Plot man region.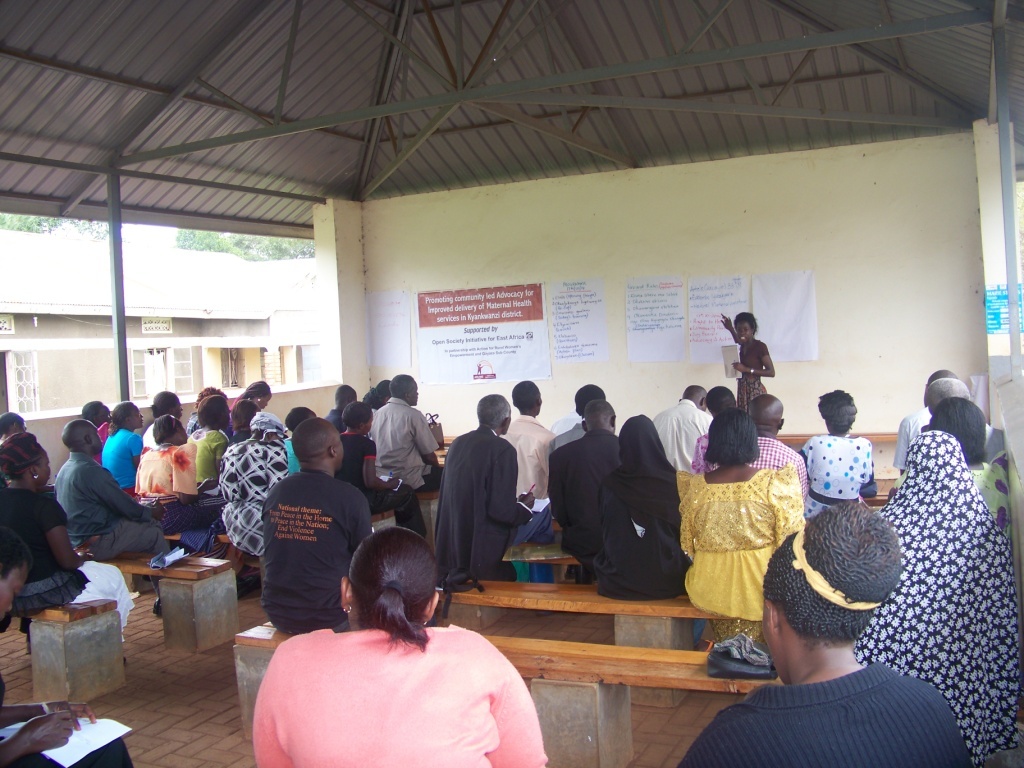
Plotted at [left=499, top=379, right=559, bottom=501].
